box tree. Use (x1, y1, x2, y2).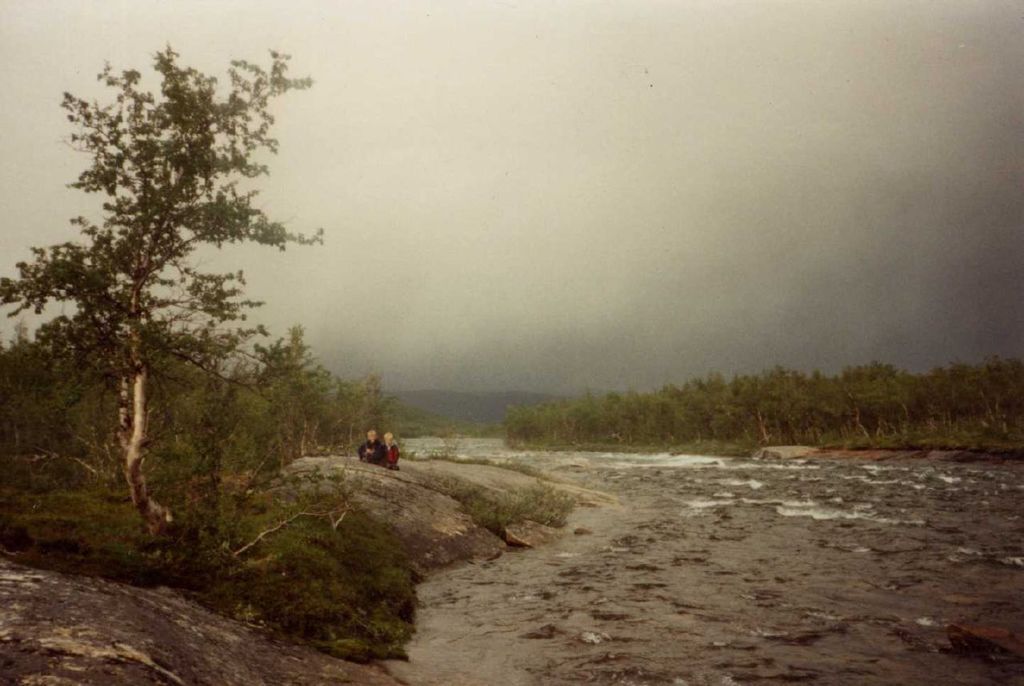
(895, 369, 922, 441).
